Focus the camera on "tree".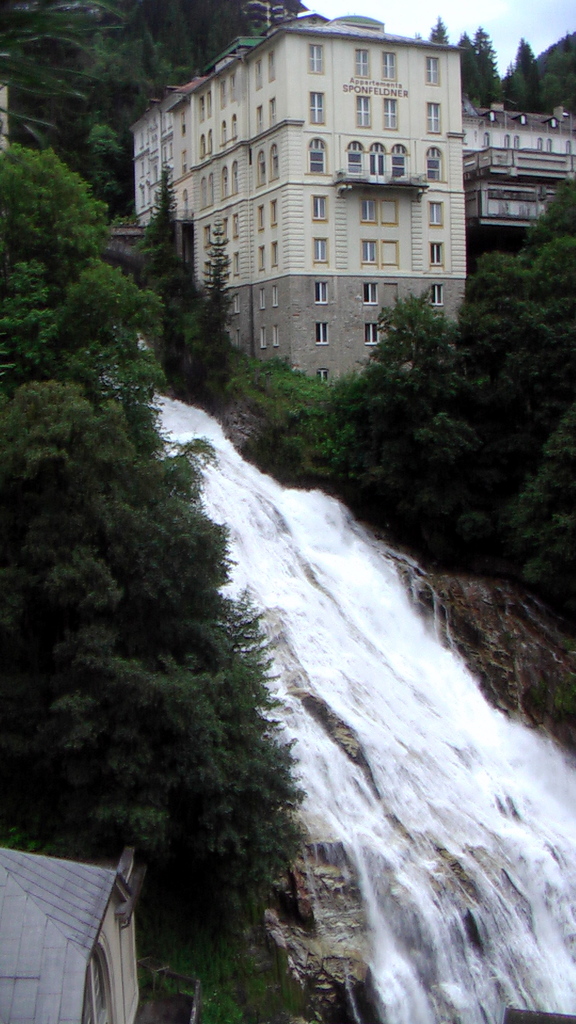
Focus region: (202, 225, 242, 442).
